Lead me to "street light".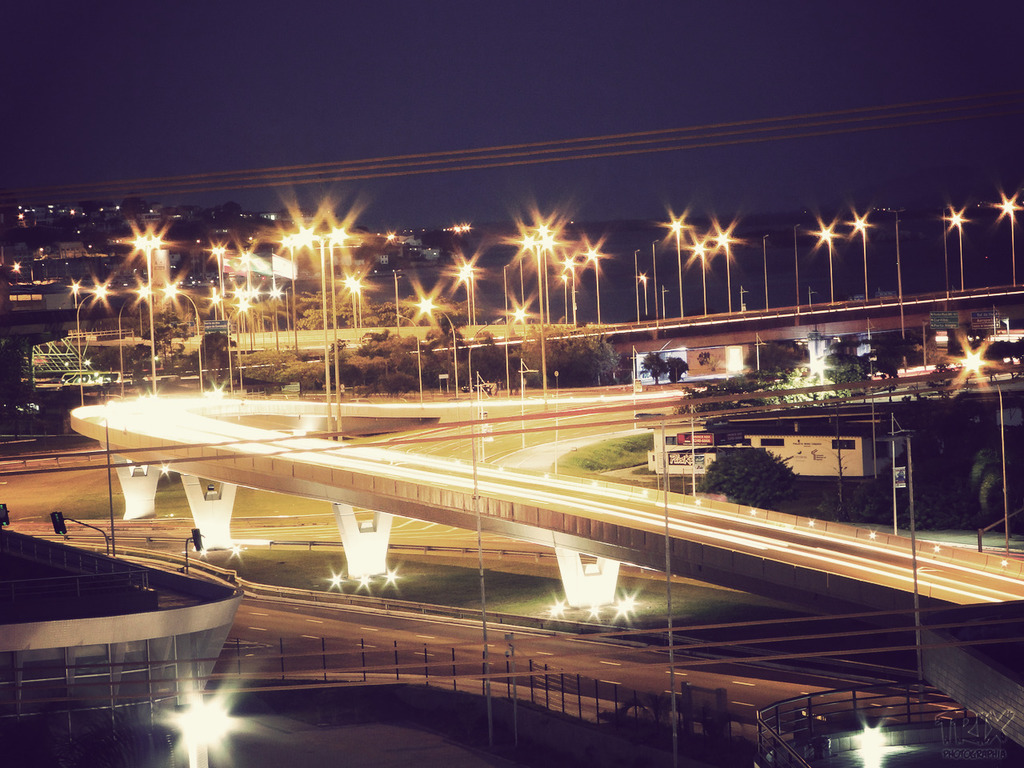
Lead to [left=934, top=210, right=970, bottom=294].
